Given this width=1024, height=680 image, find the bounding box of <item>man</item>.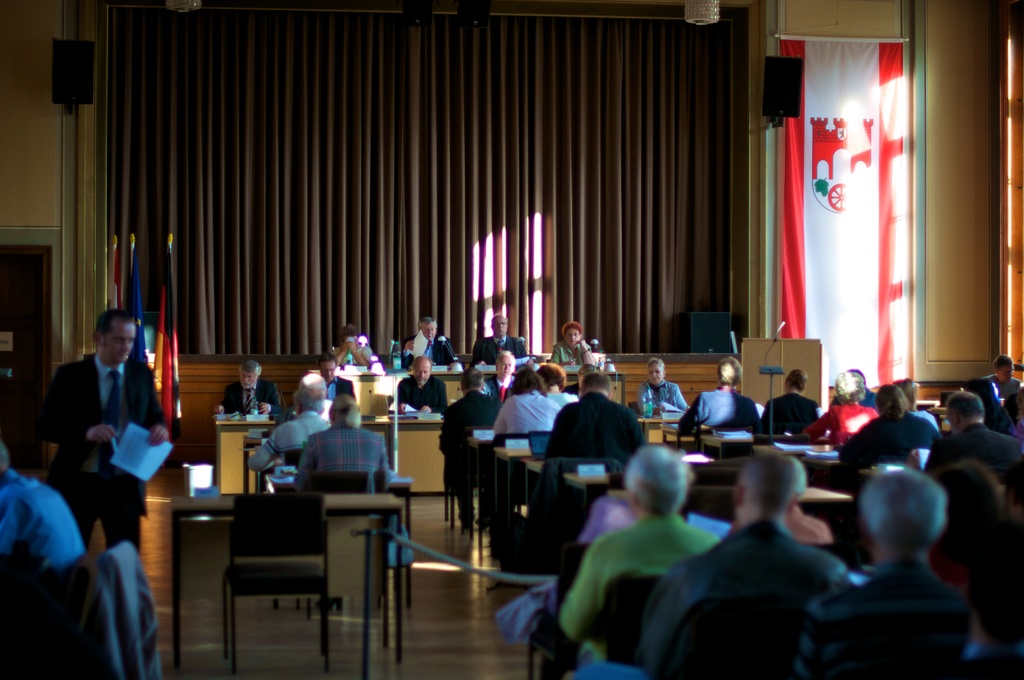
<bbox>394, 319, 462, 366</bbox>.
